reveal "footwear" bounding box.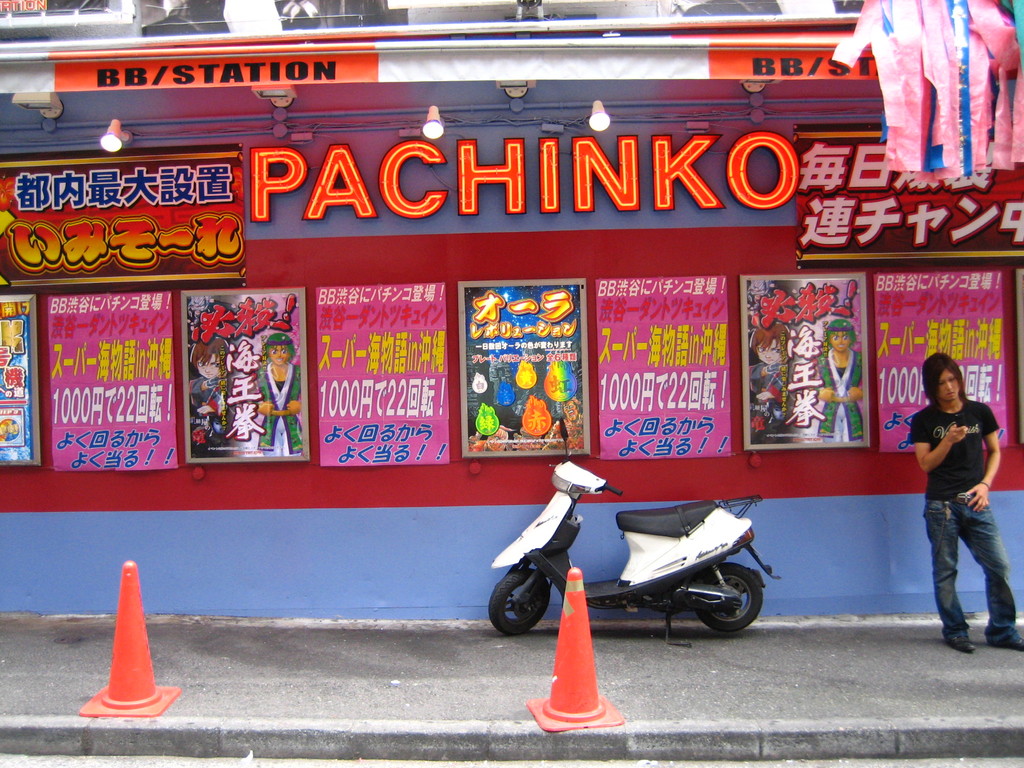
Revealed: left=984, top=639, right=1023, bottom=650.
